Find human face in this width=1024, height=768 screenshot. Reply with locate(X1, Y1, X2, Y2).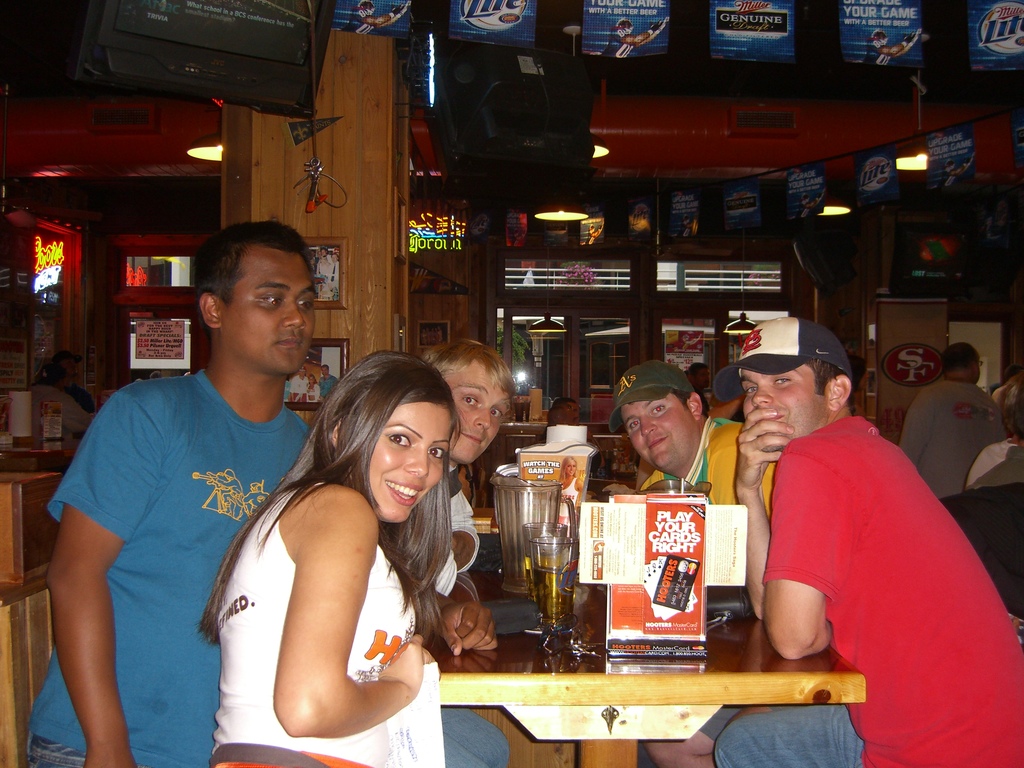
locate(222, 246, 318, 373).
